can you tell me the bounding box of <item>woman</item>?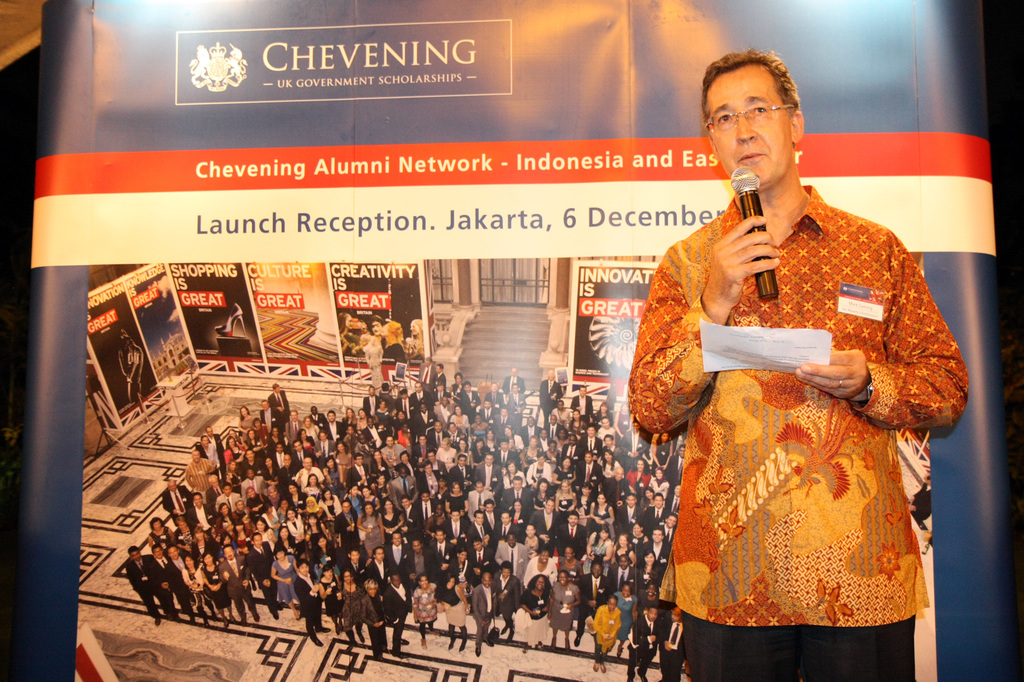
pyautogui.locateOnScreen(231, 498, 250, 519).
